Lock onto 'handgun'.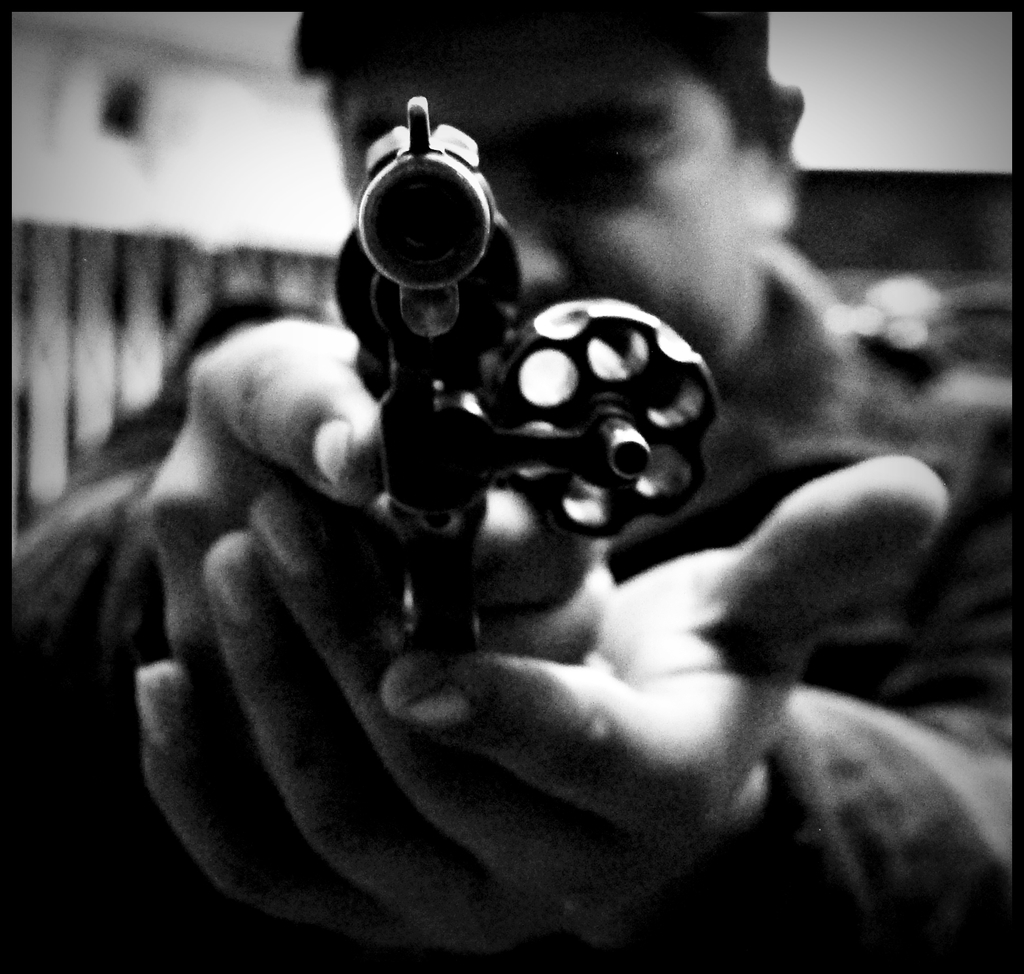
Locked: [330,92,722,662].
